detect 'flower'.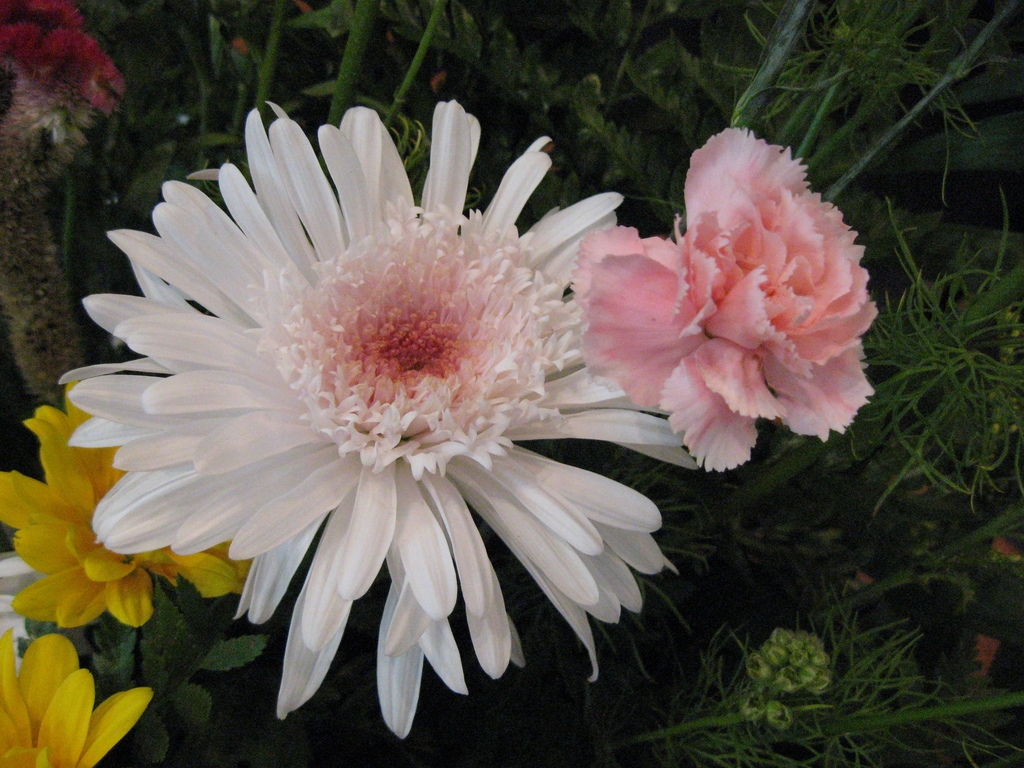
Detected at region(68, 109, 649, 742).
